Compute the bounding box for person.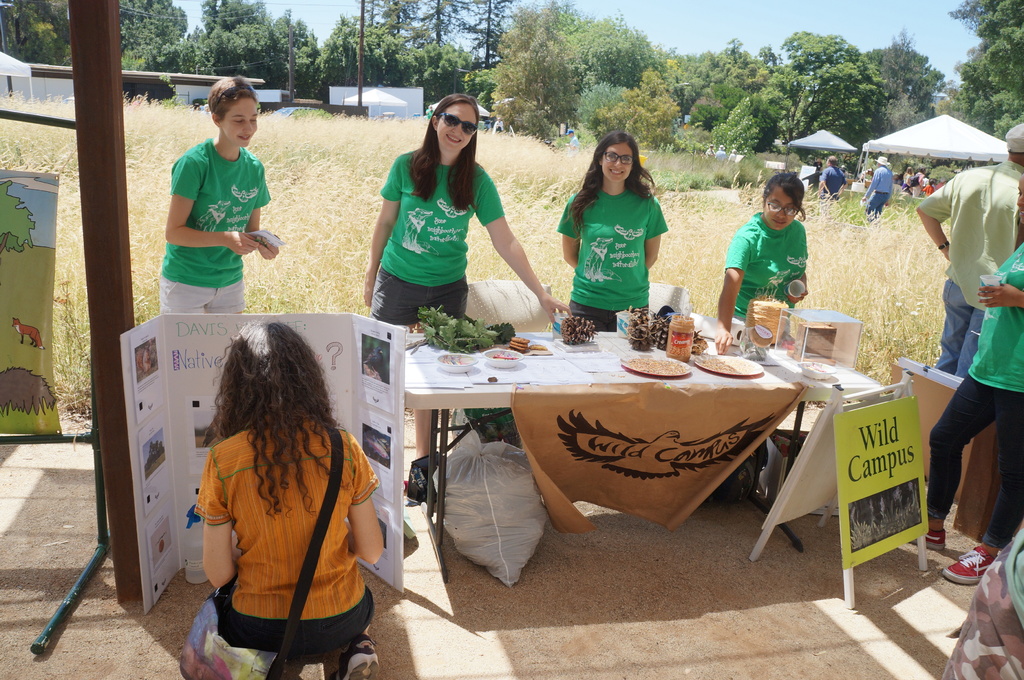
(x1=177, y1=319, x2=392, y2=679).
